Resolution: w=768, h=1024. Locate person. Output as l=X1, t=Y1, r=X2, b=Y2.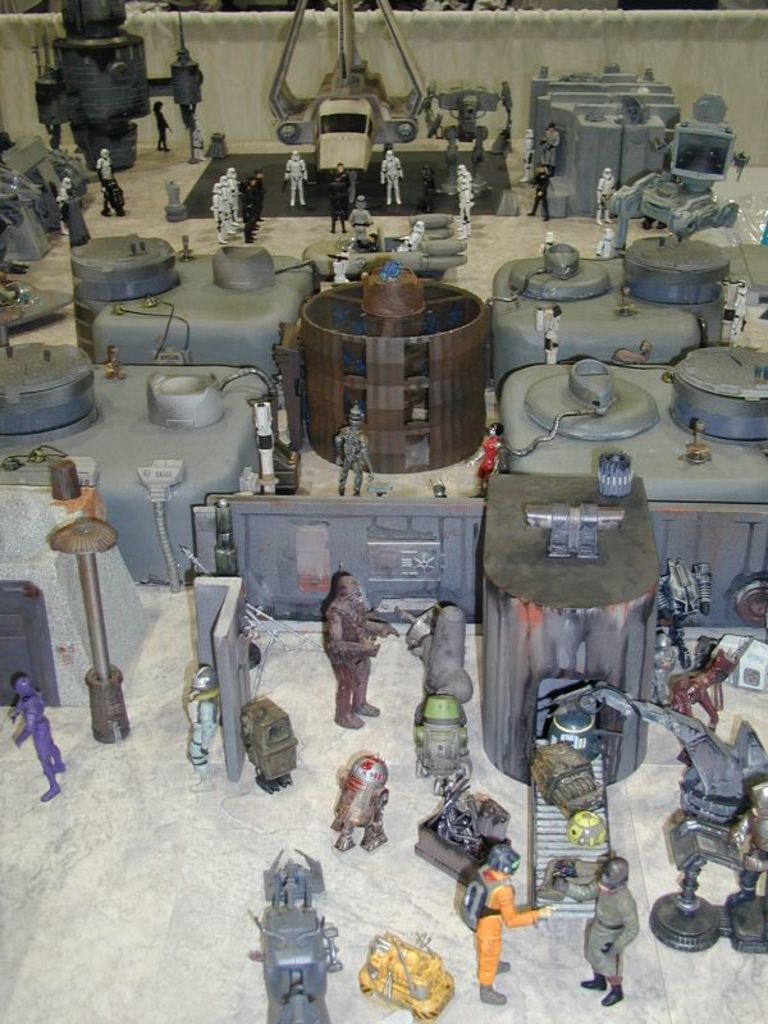
l=589, t=163, r=620, b=230.
